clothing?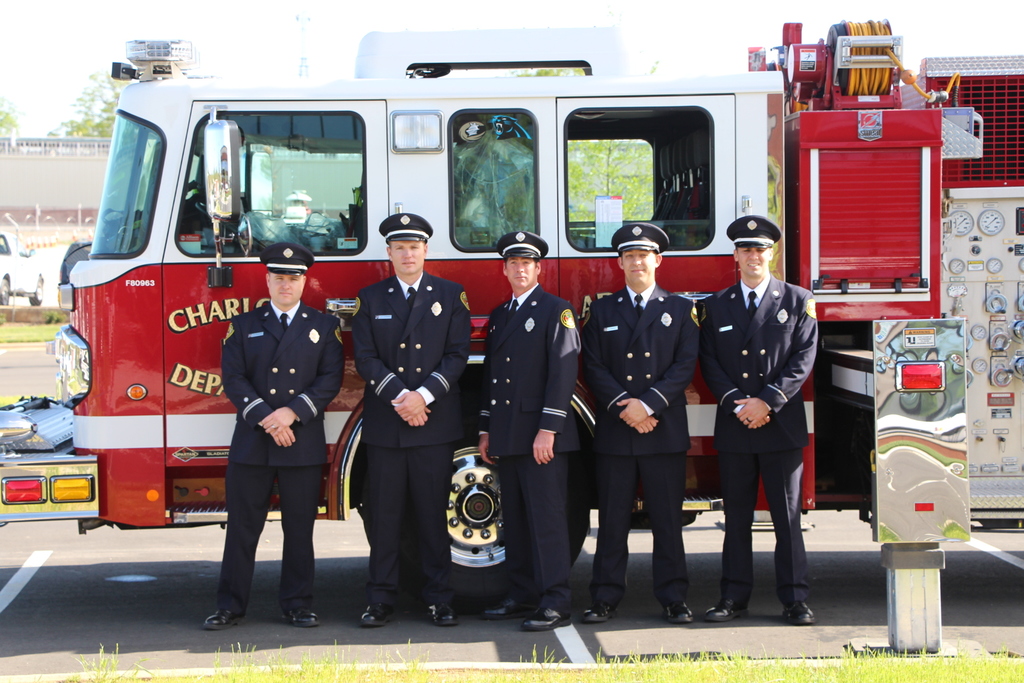
<bbox>474, 277, 581, 611</bbox>
